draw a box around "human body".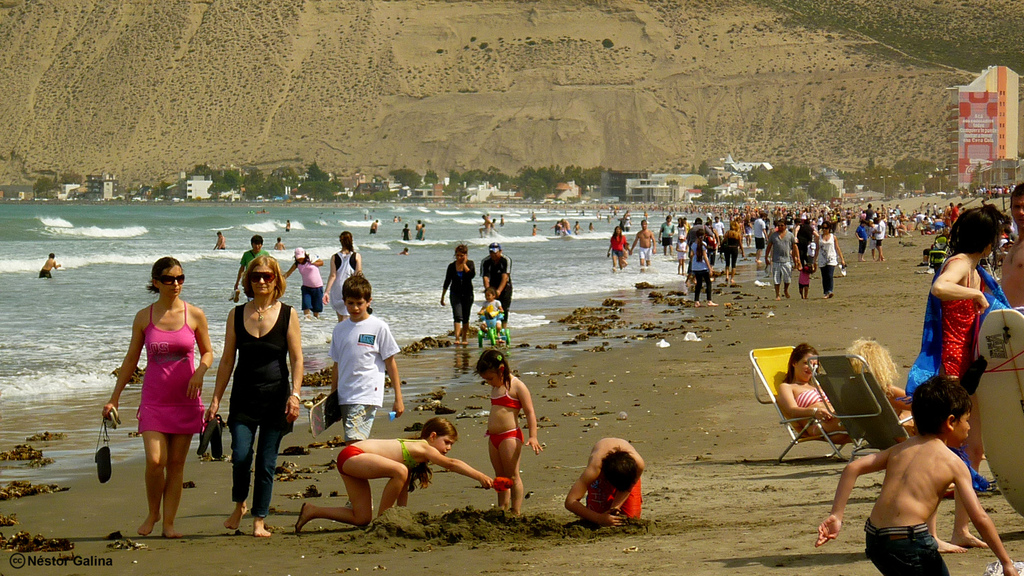
(x1=476, y1=285, x2=504, y2=317).
